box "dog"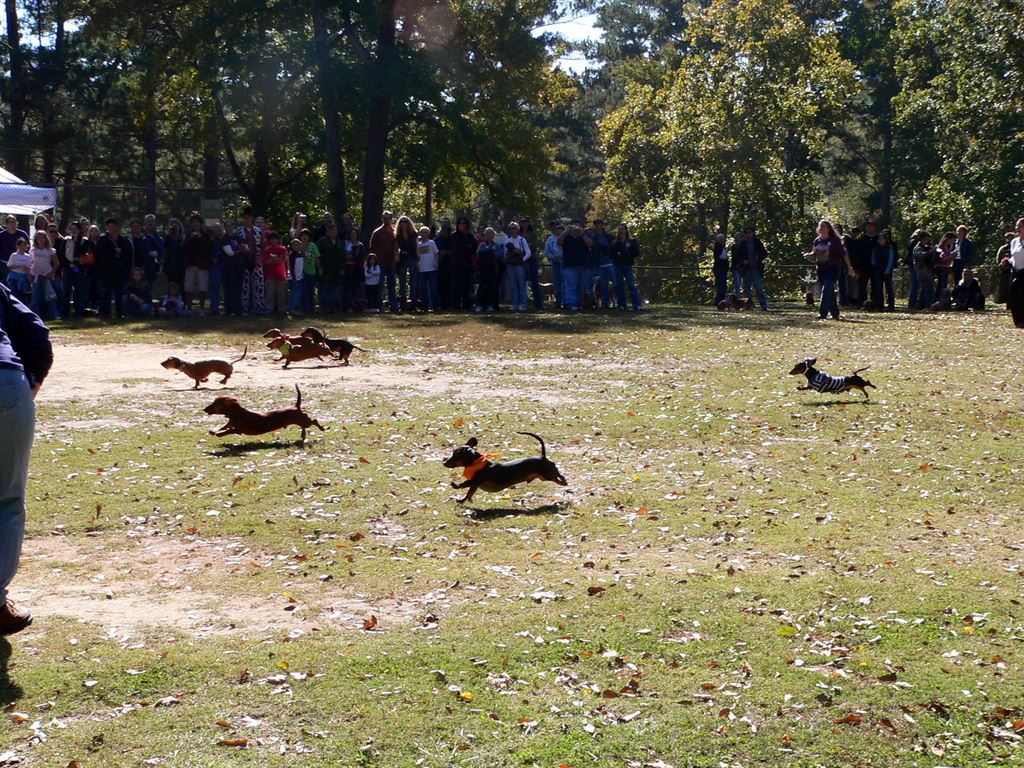
box=[443, 428, 569, 504]
